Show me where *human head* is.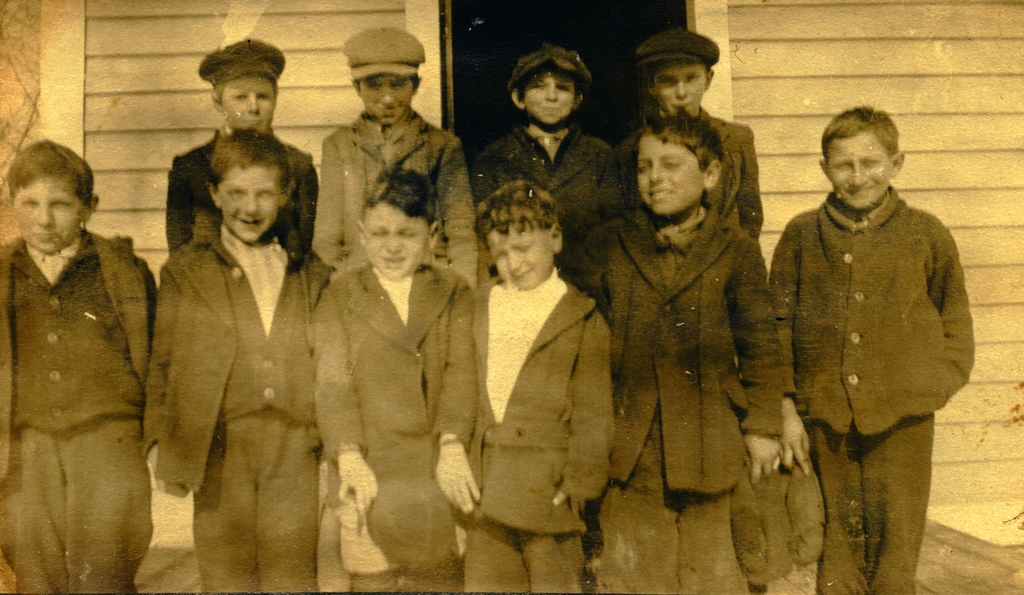
*human head* is at x1=3, y1=138, x2=100, y2=258.
